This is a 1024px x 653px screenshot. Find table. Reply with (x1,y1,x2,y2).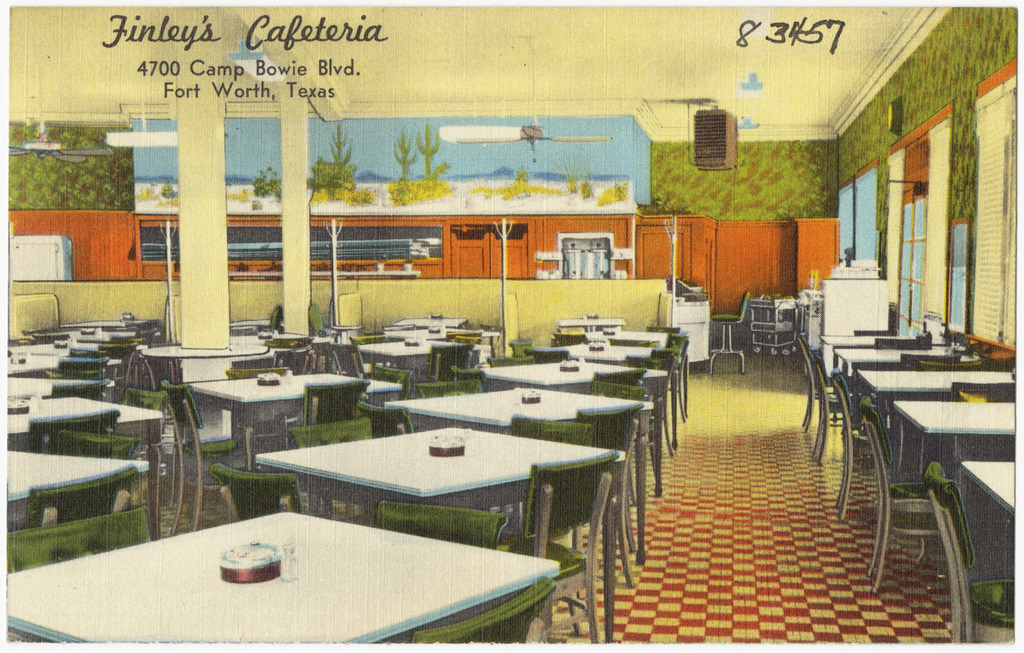
(15,339,74,354).
